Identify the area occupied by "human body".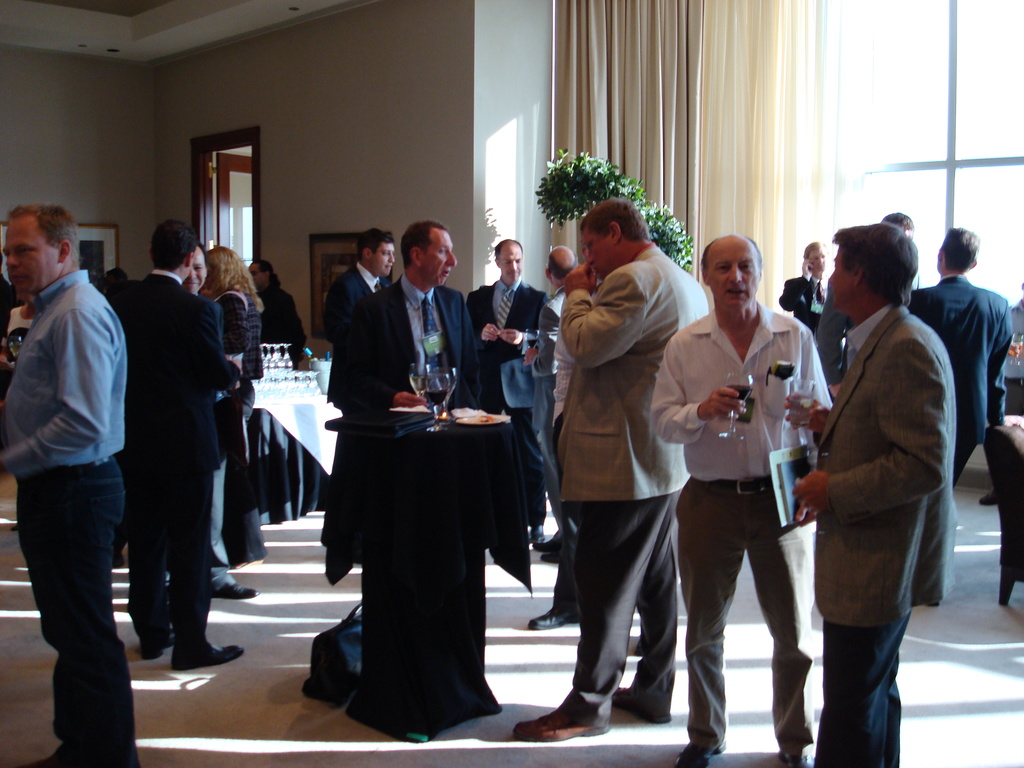
Area: {"left": 0, "top": 264, "right": 143, "bottom": 767}.
